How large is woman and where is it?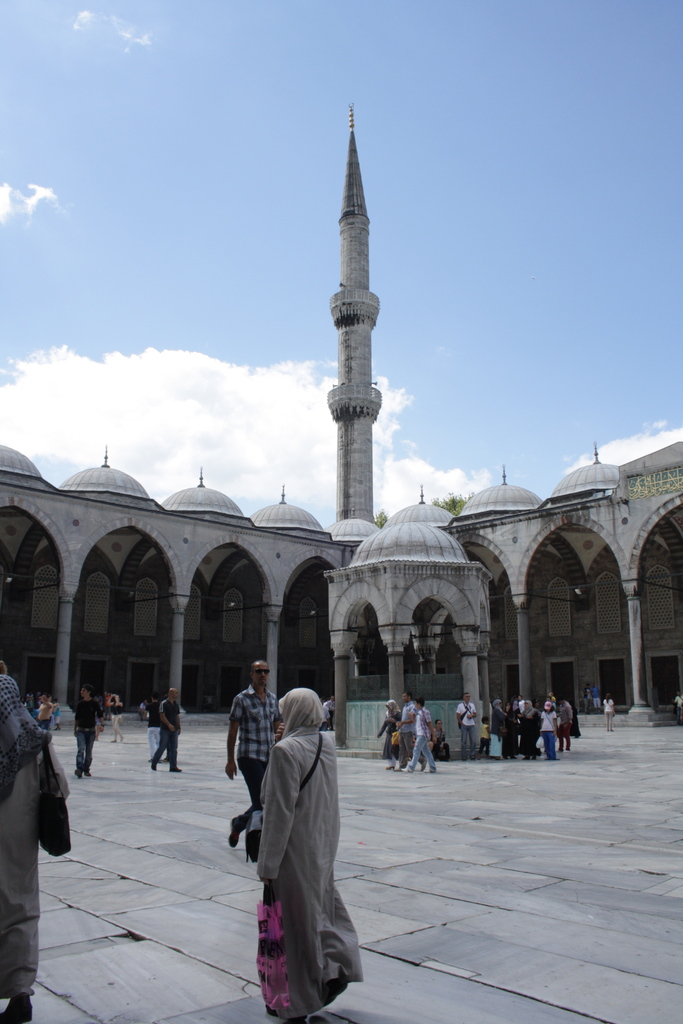
Bounding box: (106, 693, 126, 742).
